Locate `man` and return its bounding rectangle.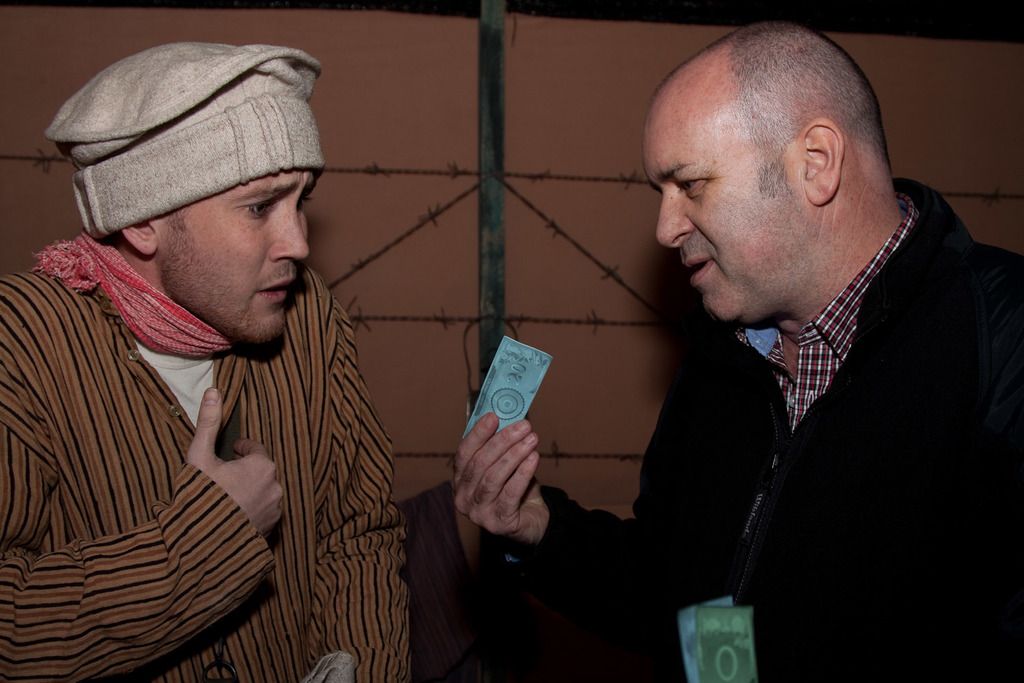
0:44:417:682.
